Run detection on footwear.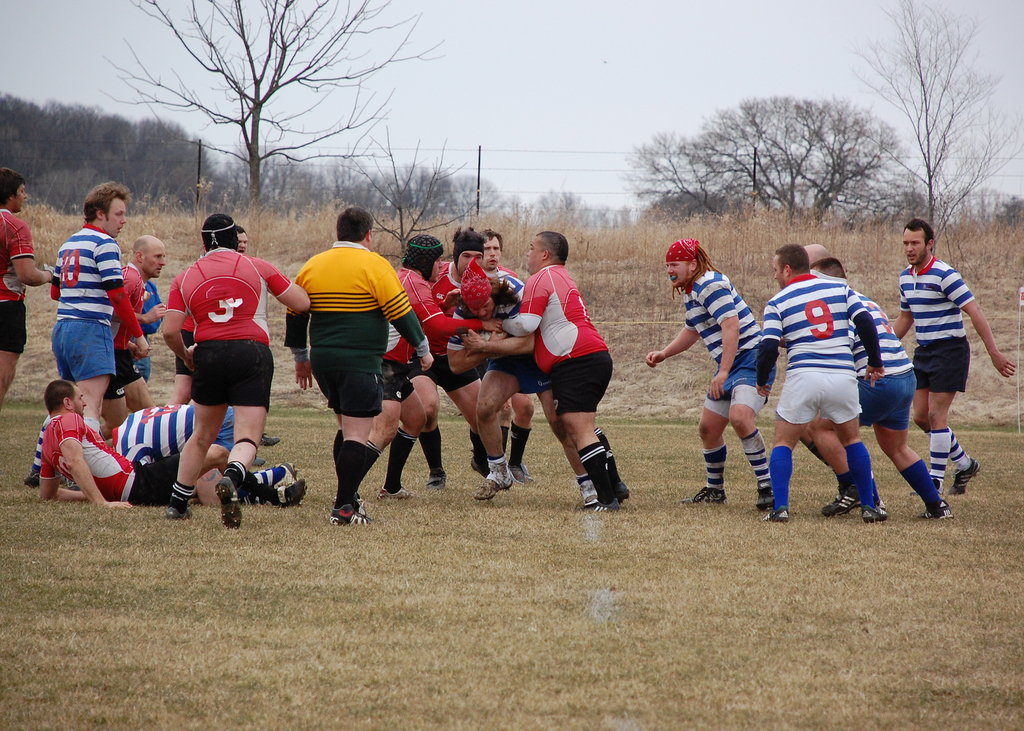
Result: [760, 511, 786, 523].
